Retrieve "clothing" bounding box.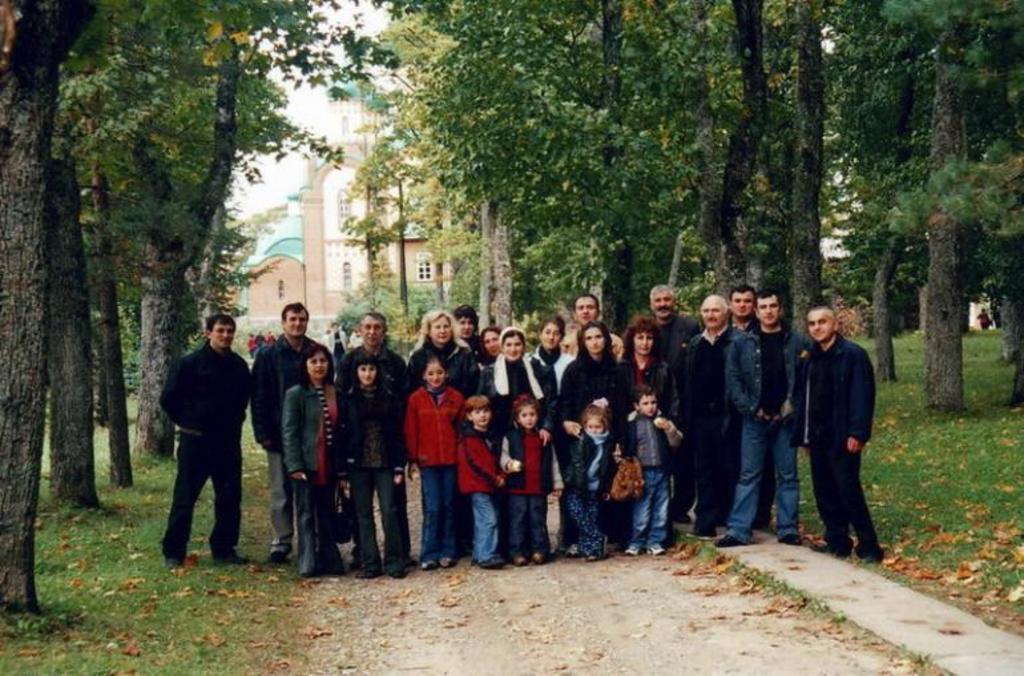
Bounding box: 404, 342, 484, 403.
